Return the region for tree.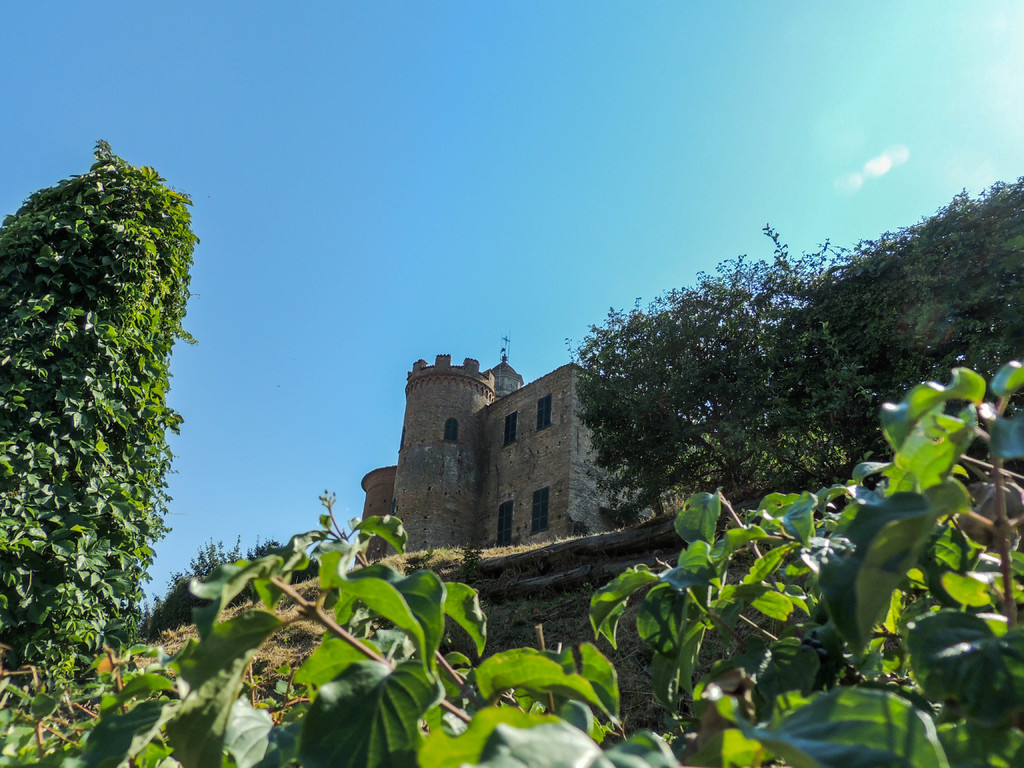
box=[11, 100, 209, 680].
